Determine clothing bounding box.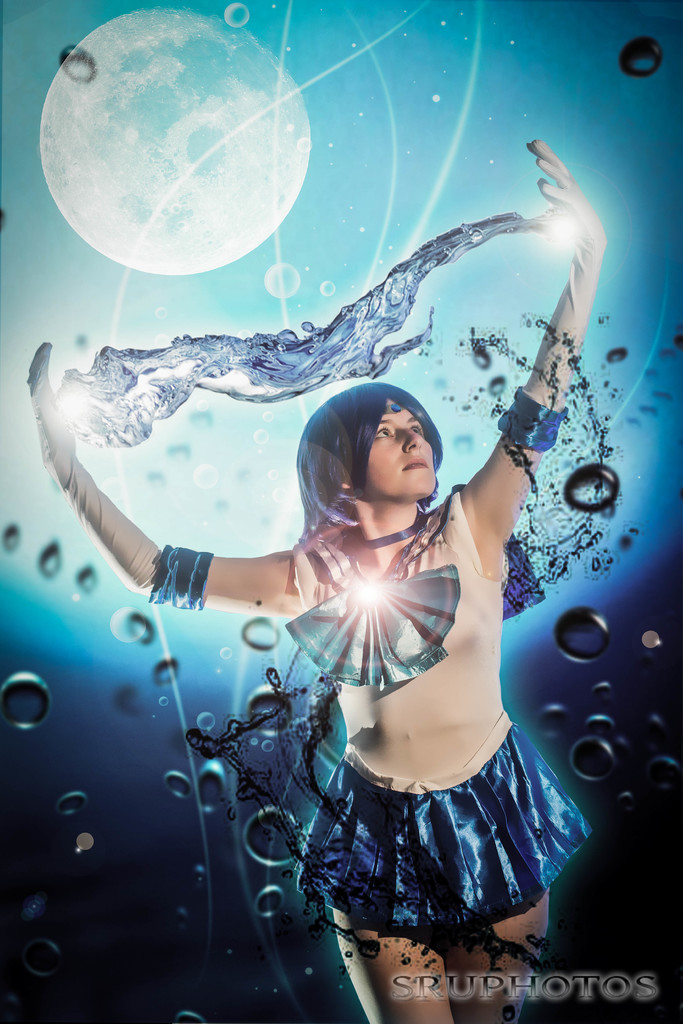
Determined: 299 479 593 933.
